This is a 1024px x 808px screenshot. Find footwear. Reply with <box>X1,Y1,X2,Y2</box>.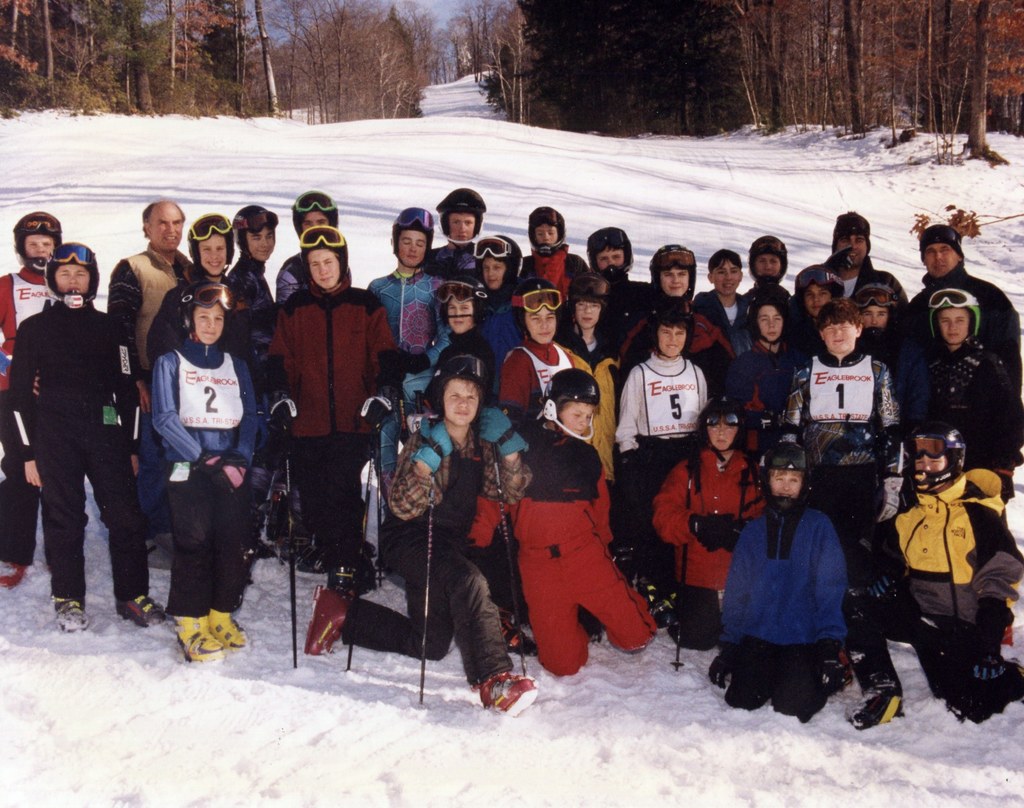
<box>204,614,249,649</box>.
